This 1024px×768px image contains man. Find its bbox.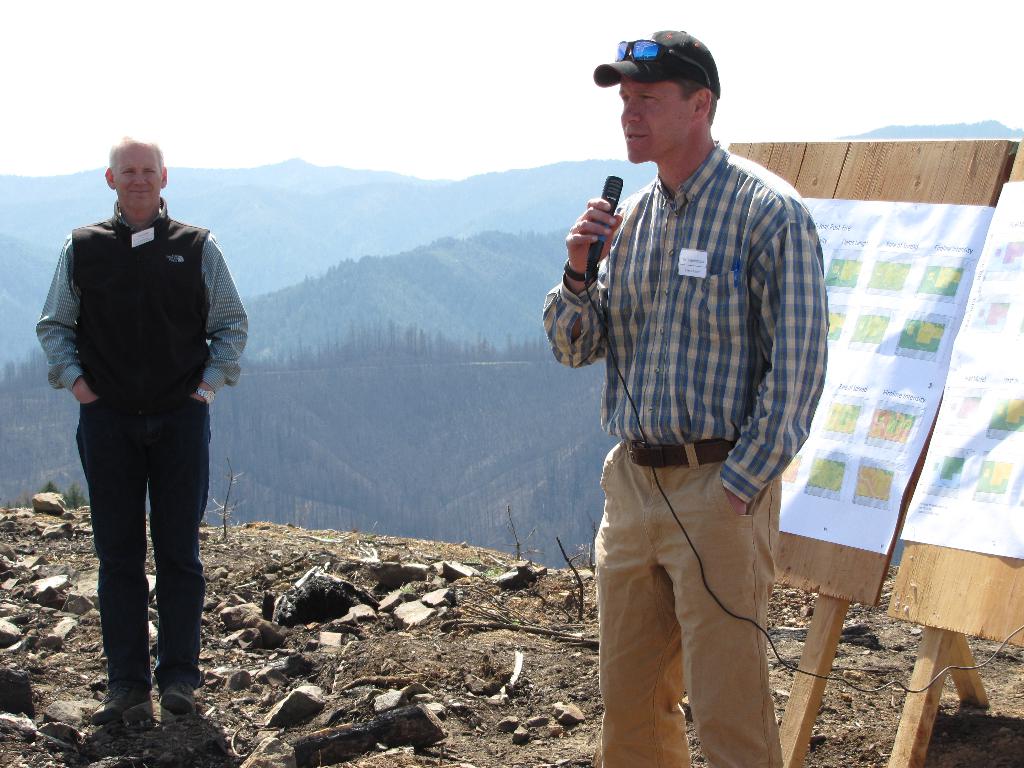
<box>45,125,235,731</box>.
